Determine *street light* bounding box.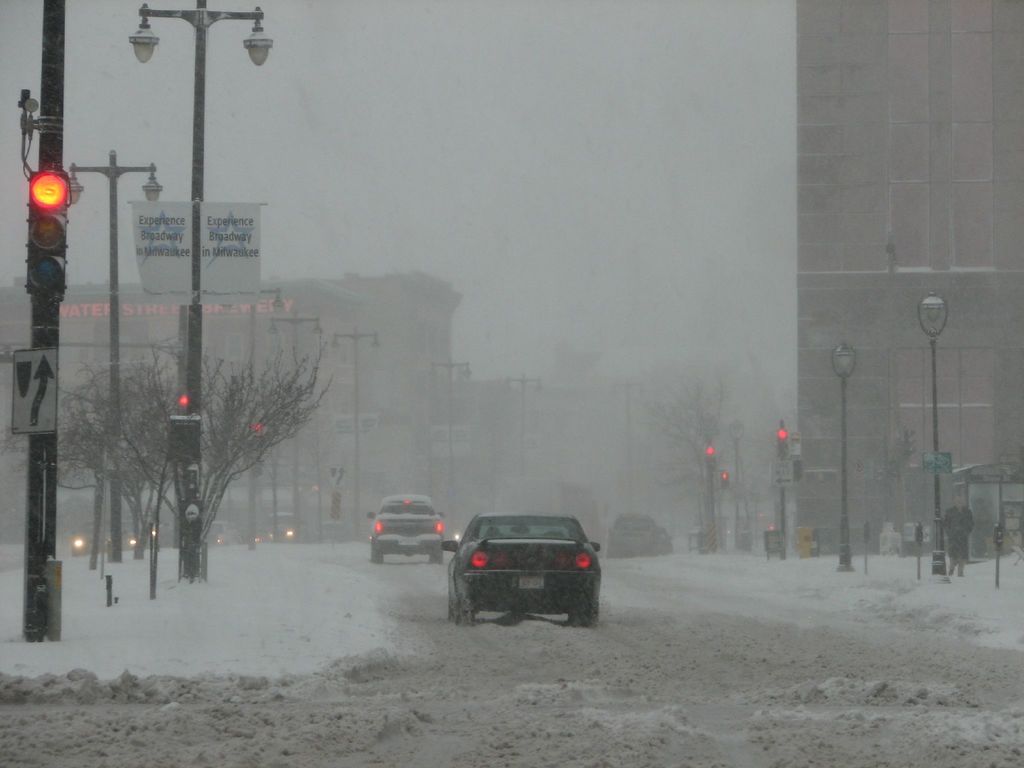
Determined: crop(127, 0, 278, 586).
